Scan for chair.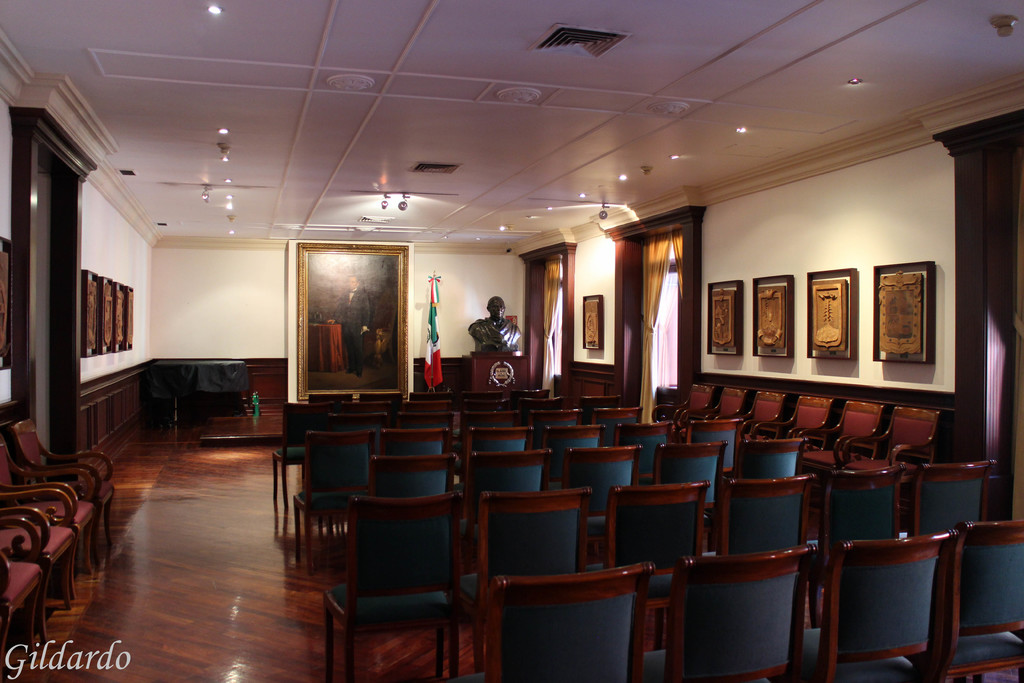
Scan result: [x1=3, y1=419, x2=116, y2=566].
